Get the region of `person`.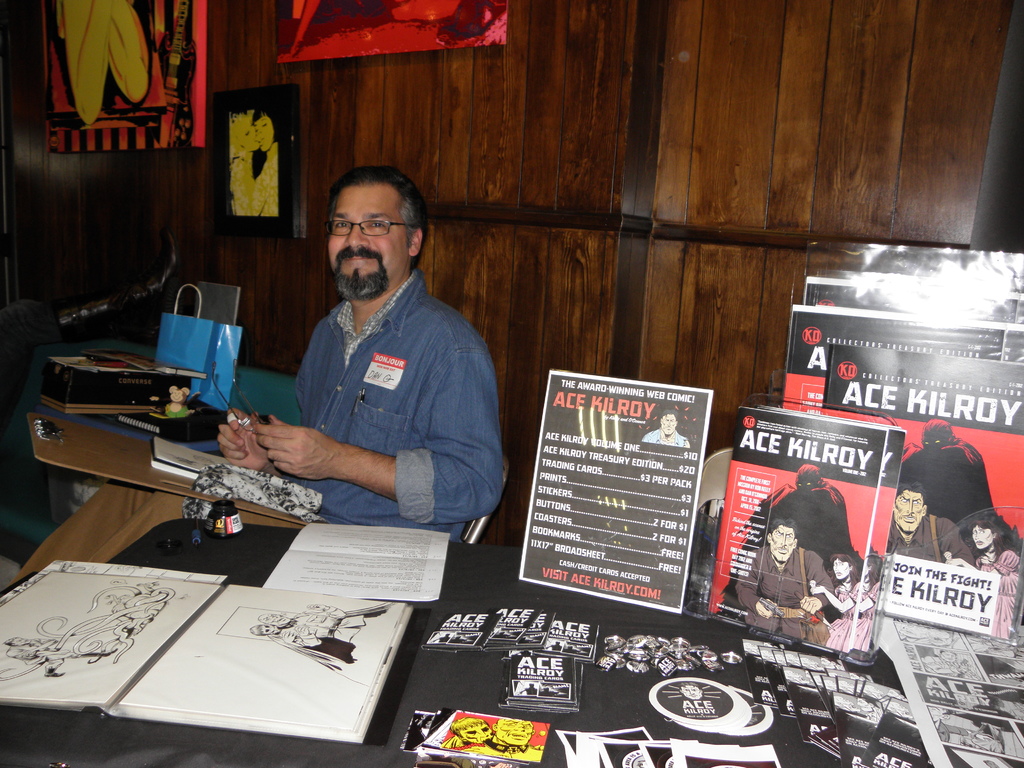
select_region(888, 481, 973, 572).
